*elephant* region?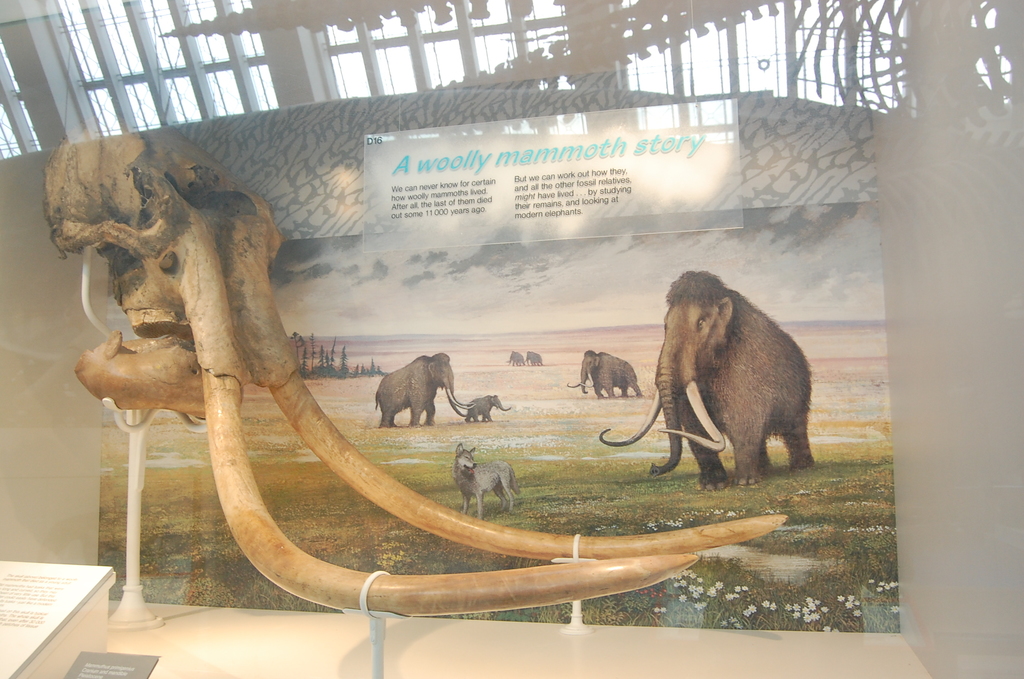
619/274/831/496
